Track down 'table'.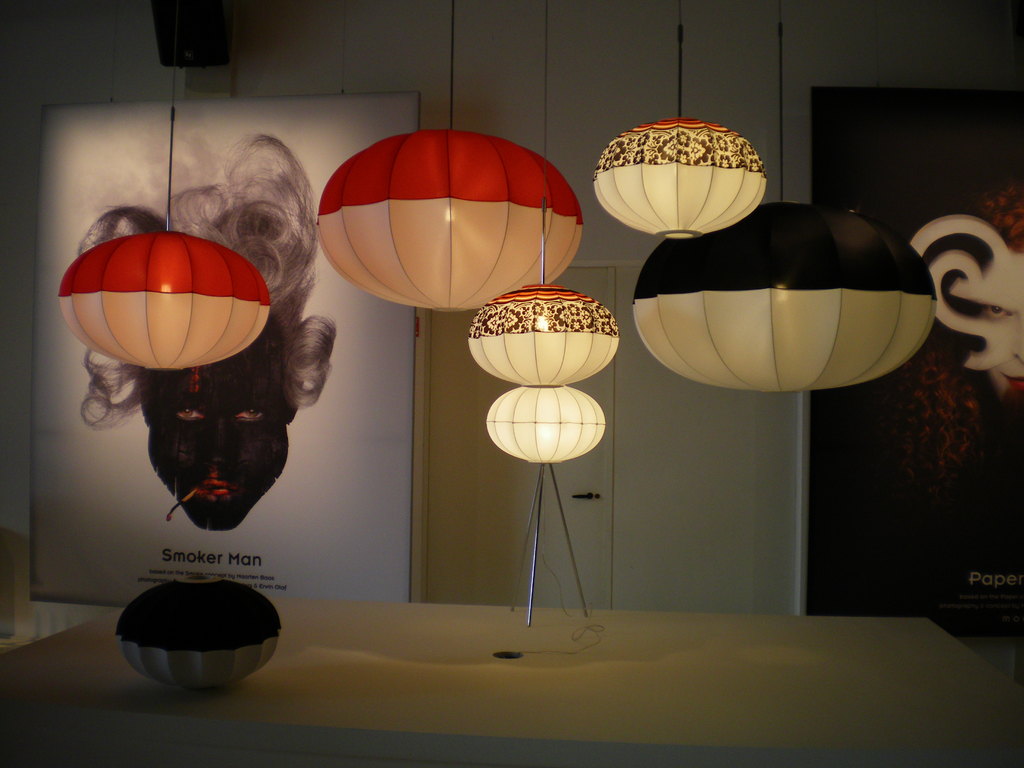
Tracked to crop(60, 570, 1023, 758).
